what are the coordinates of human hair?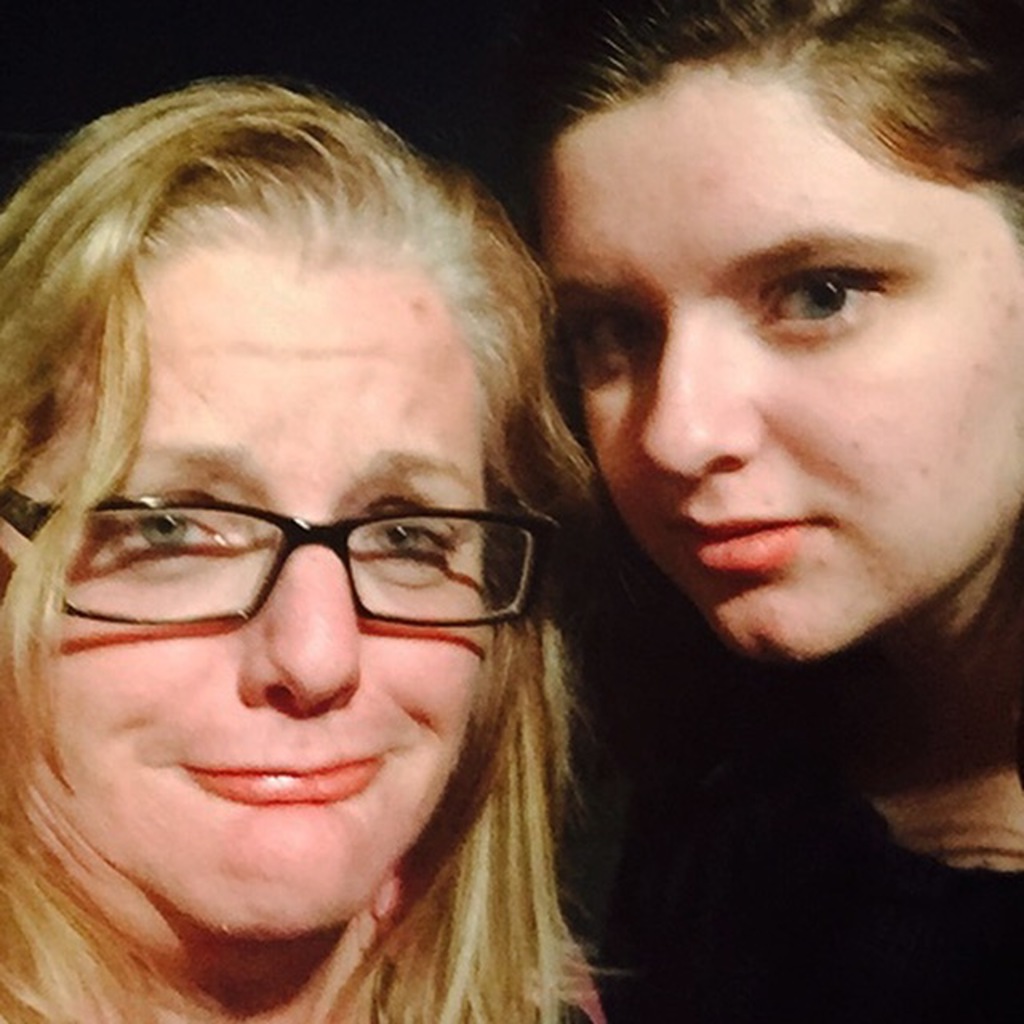
BBox(490, 0, 1022, 243).
